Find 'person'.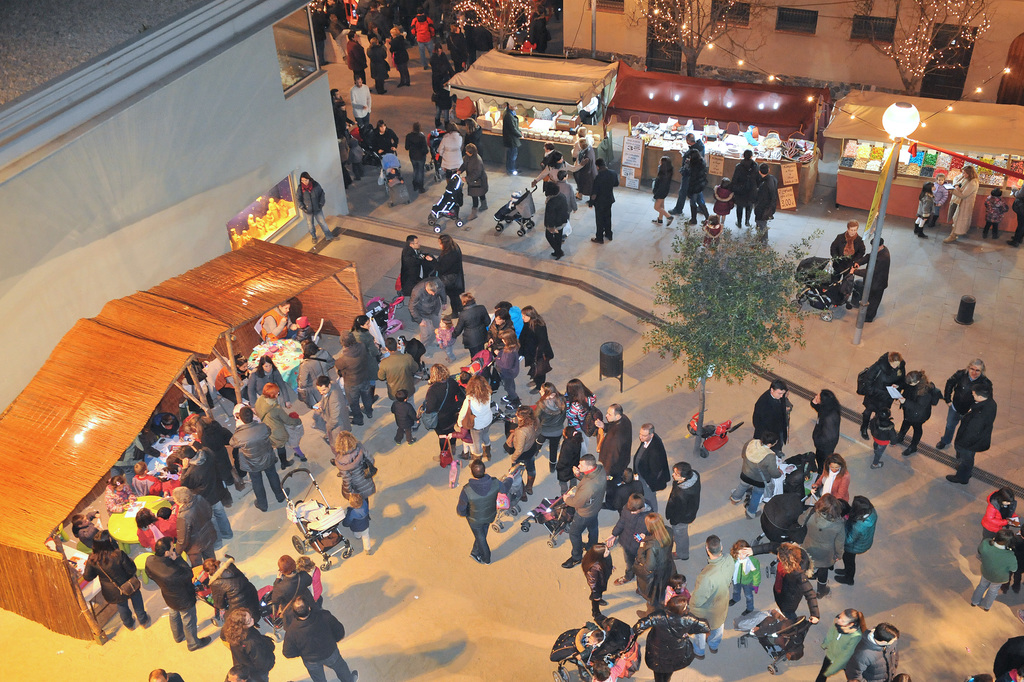
<region>430, 41, 454, 120</region>.
